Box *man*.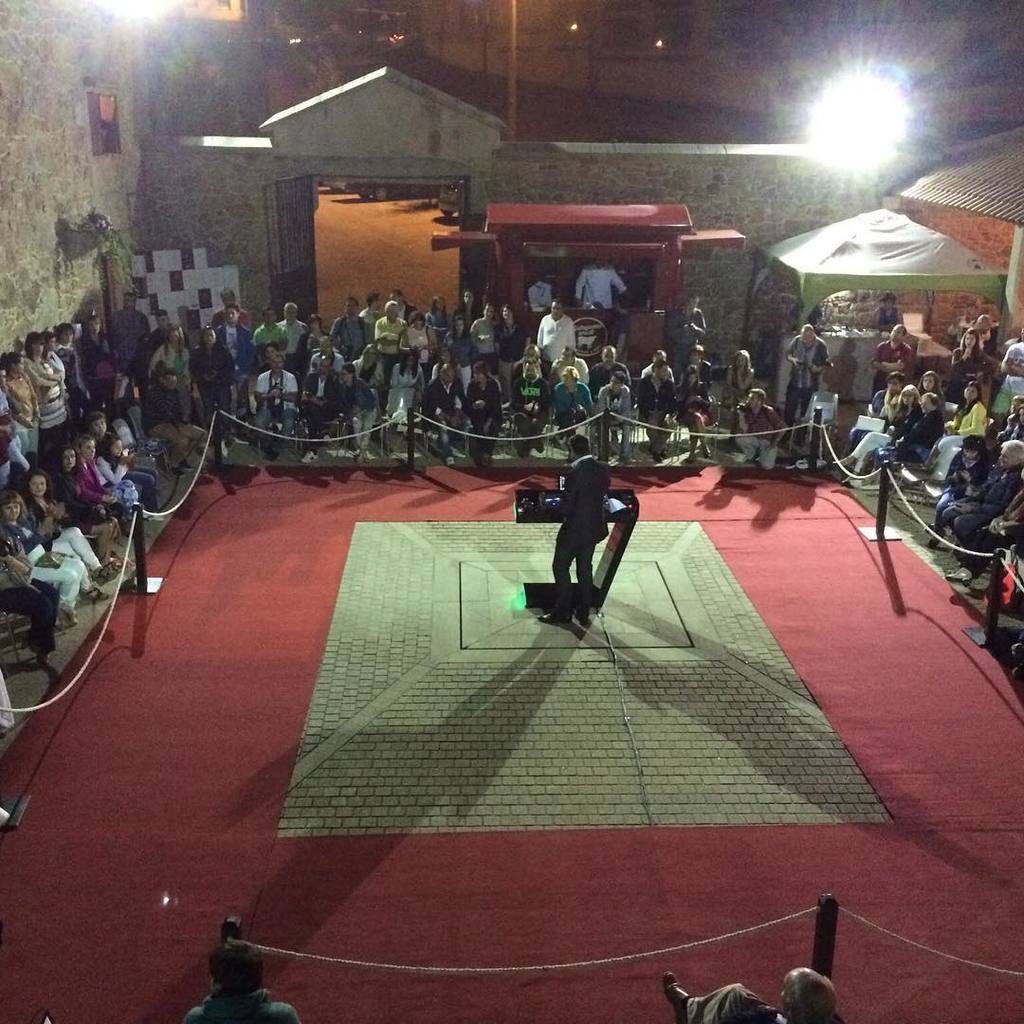
x1=536, y1=436, x2=608, y2=631.
